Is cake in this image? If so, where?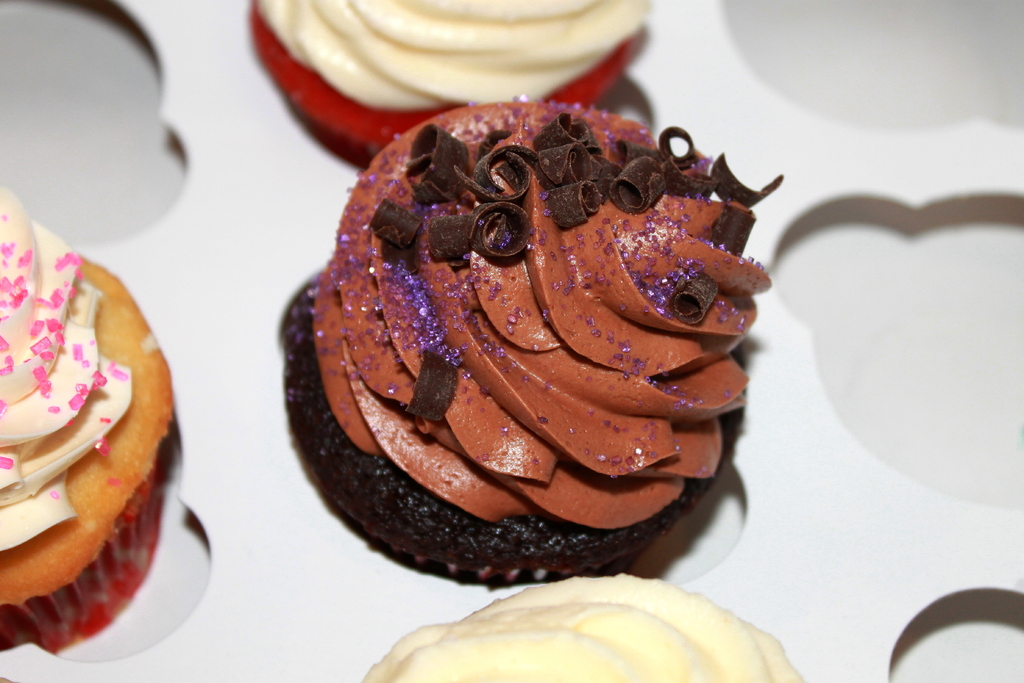
Yes, at 0 169 175 647.
